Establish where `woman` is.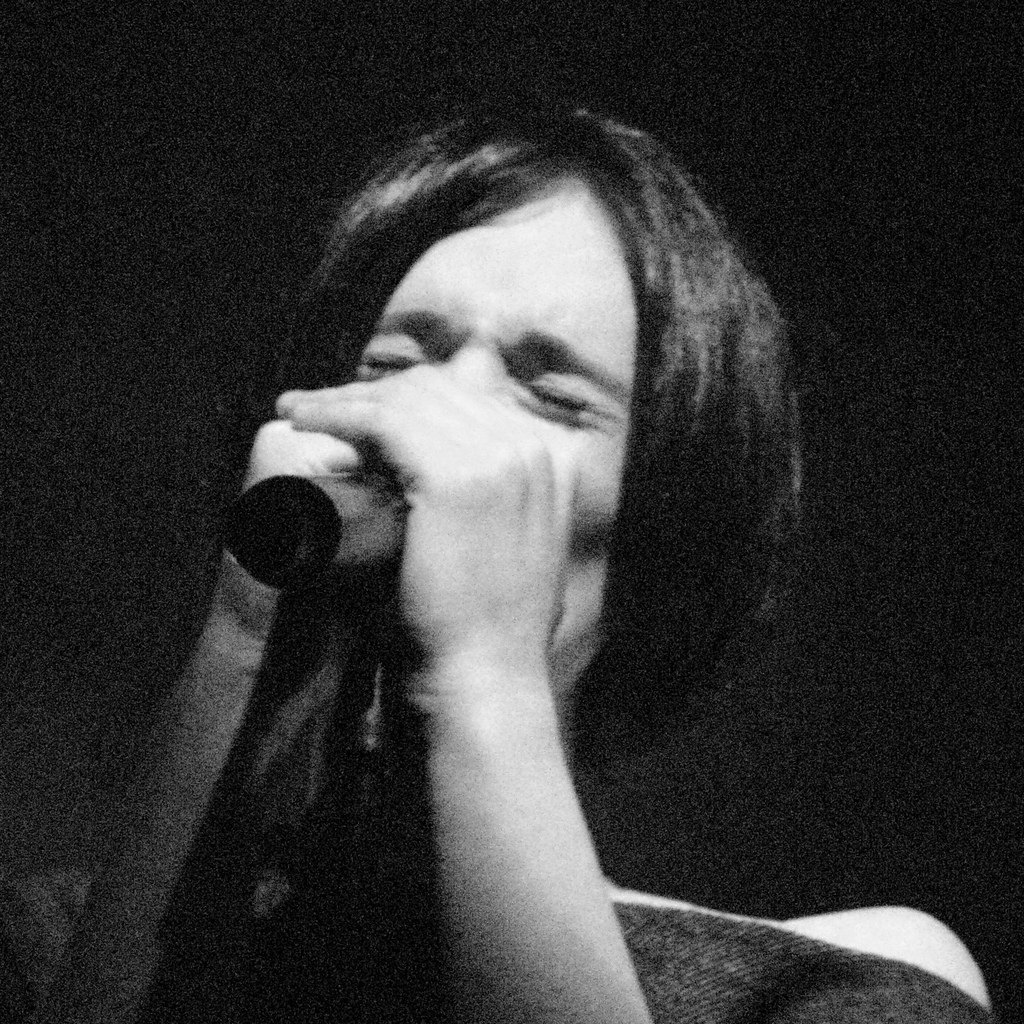
Established at region(100, 63, 883, 1023).
